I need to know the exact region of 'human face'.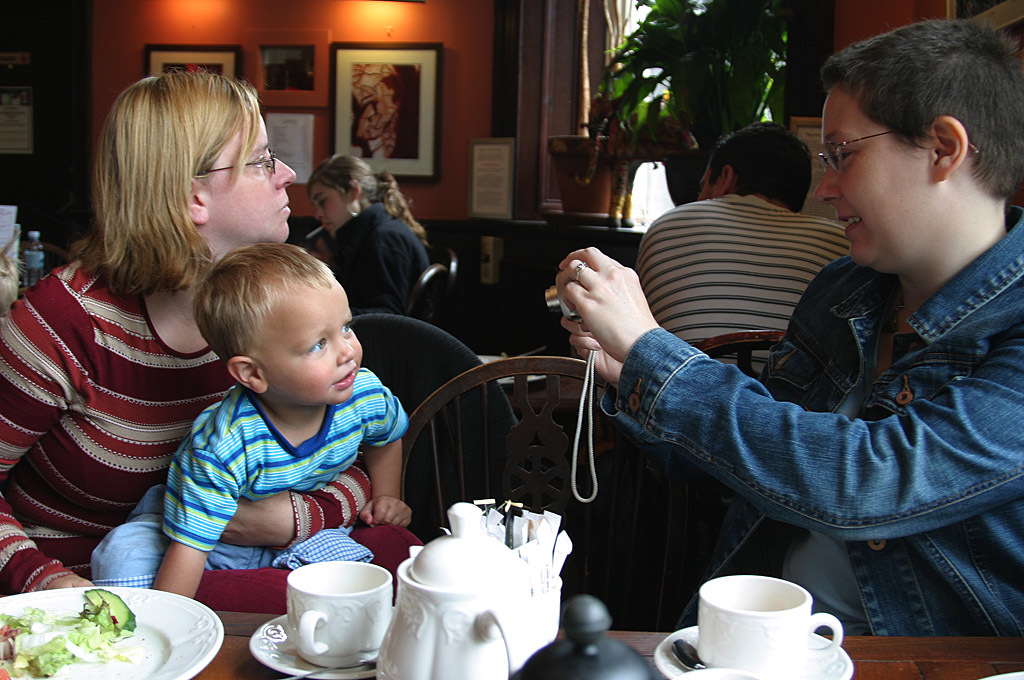
Region: crop(815, 94, 926, 267).
